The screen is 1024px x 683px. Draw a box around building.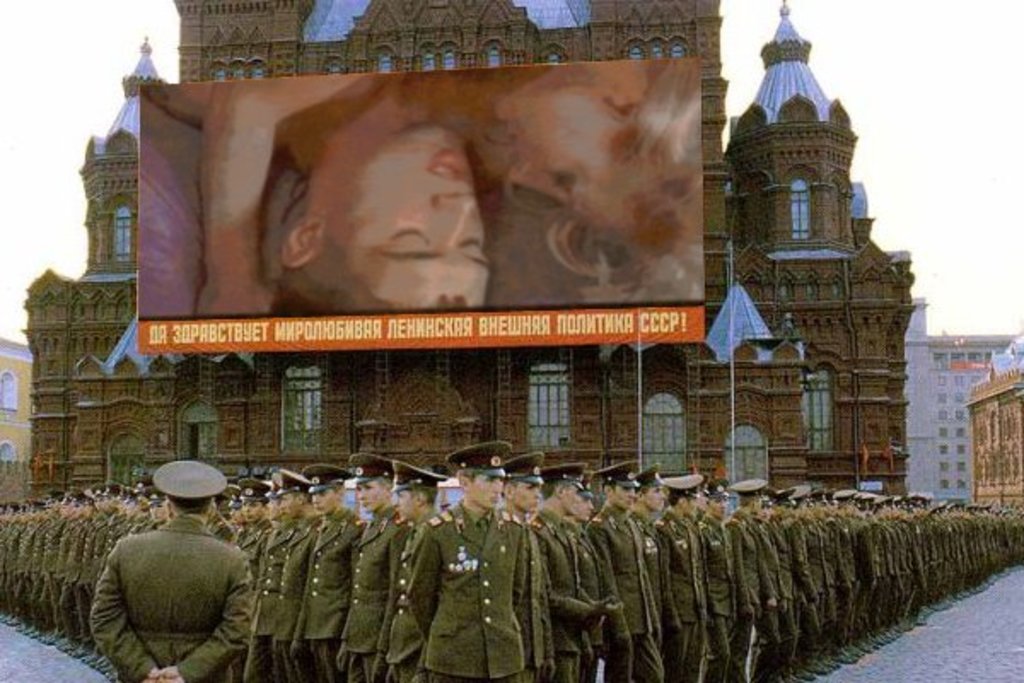
bbox=[19, 0, 918, 509].
